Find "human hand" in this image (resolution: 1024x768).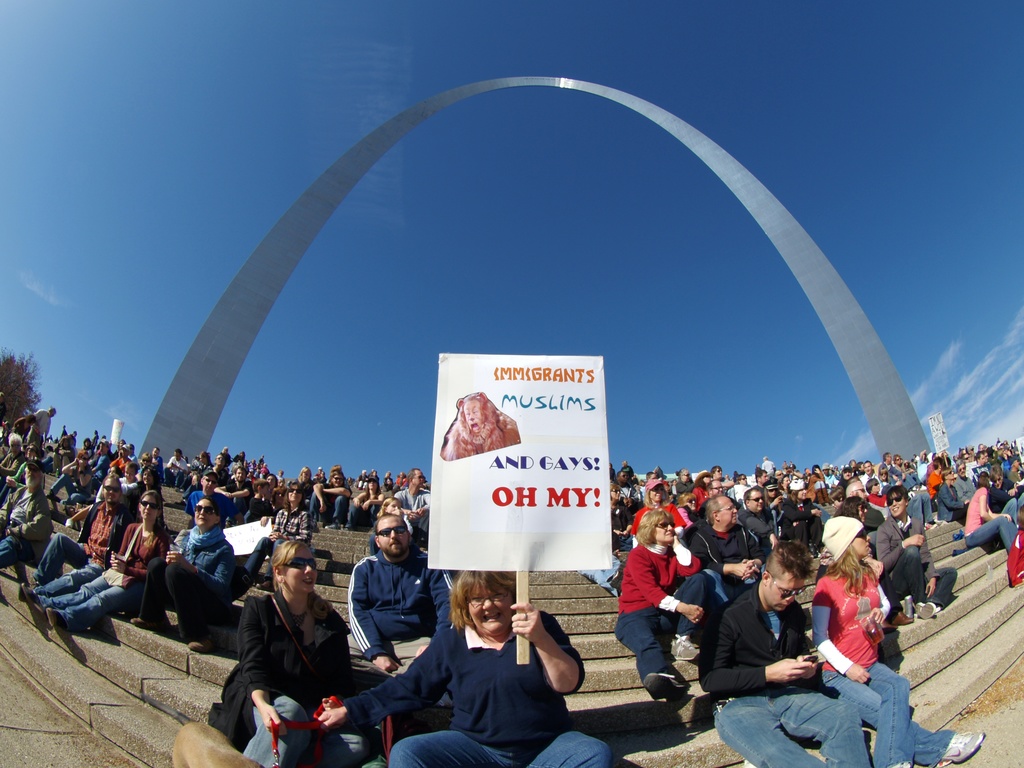
detection(3, 474, 12, 484).
